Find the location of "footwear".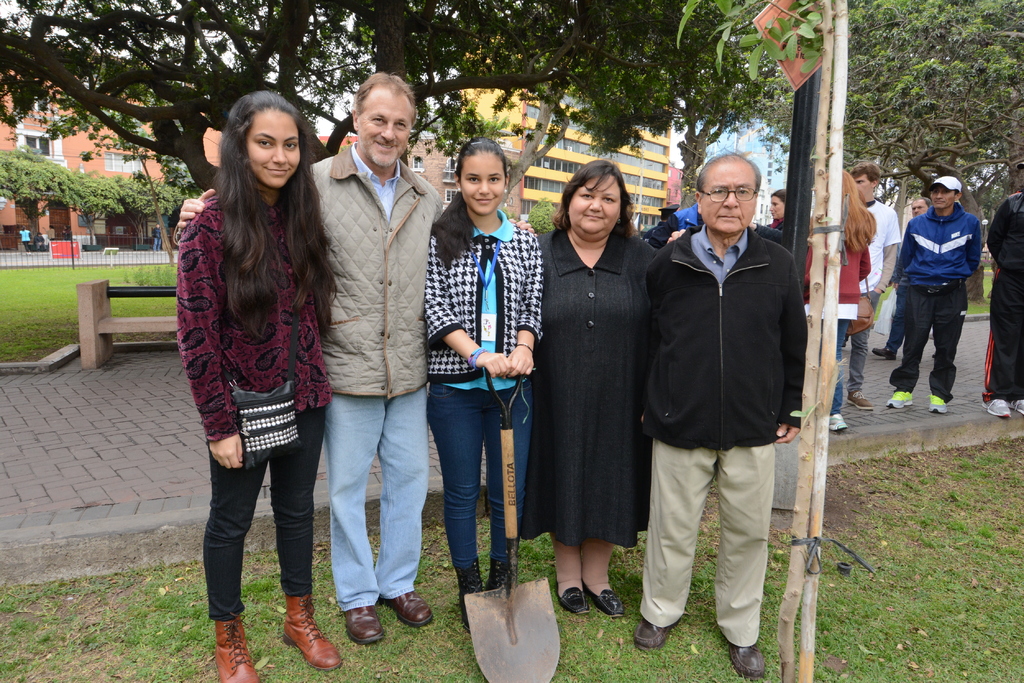
Location: {"x1": 634, "y1": 620, "x2": 675, "y2": 648}.
